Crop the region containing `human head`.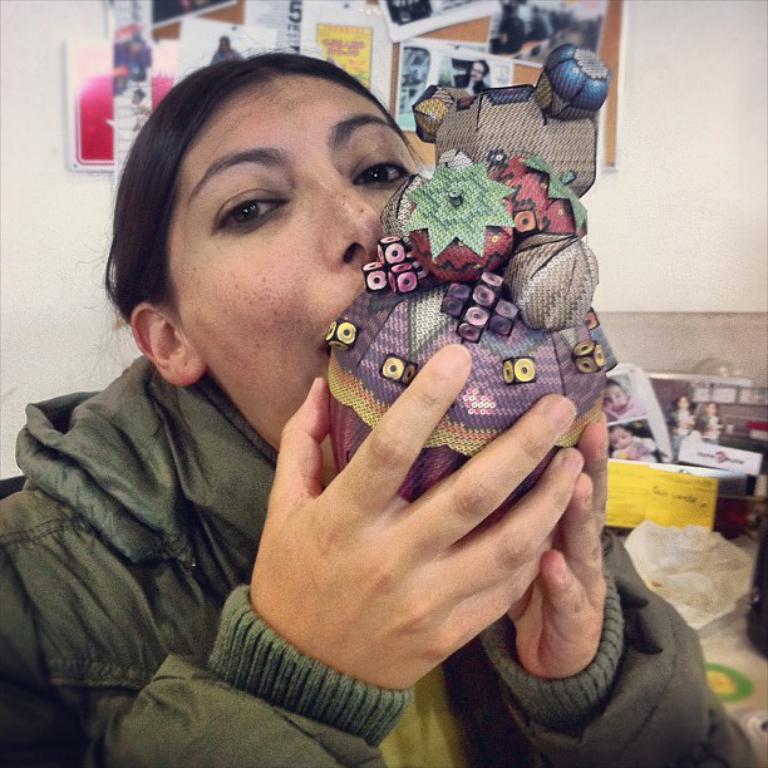
Crop region: [left=705, top=400, right=719, bottom=415].
